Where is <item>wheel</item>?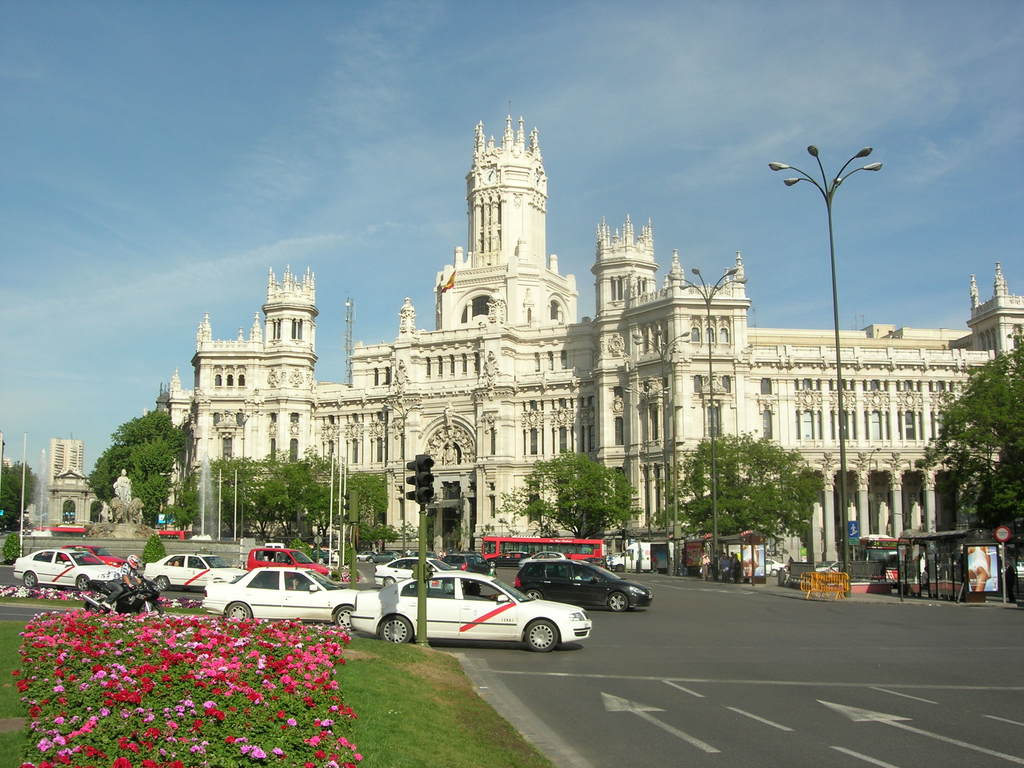
523:588:543:603.
